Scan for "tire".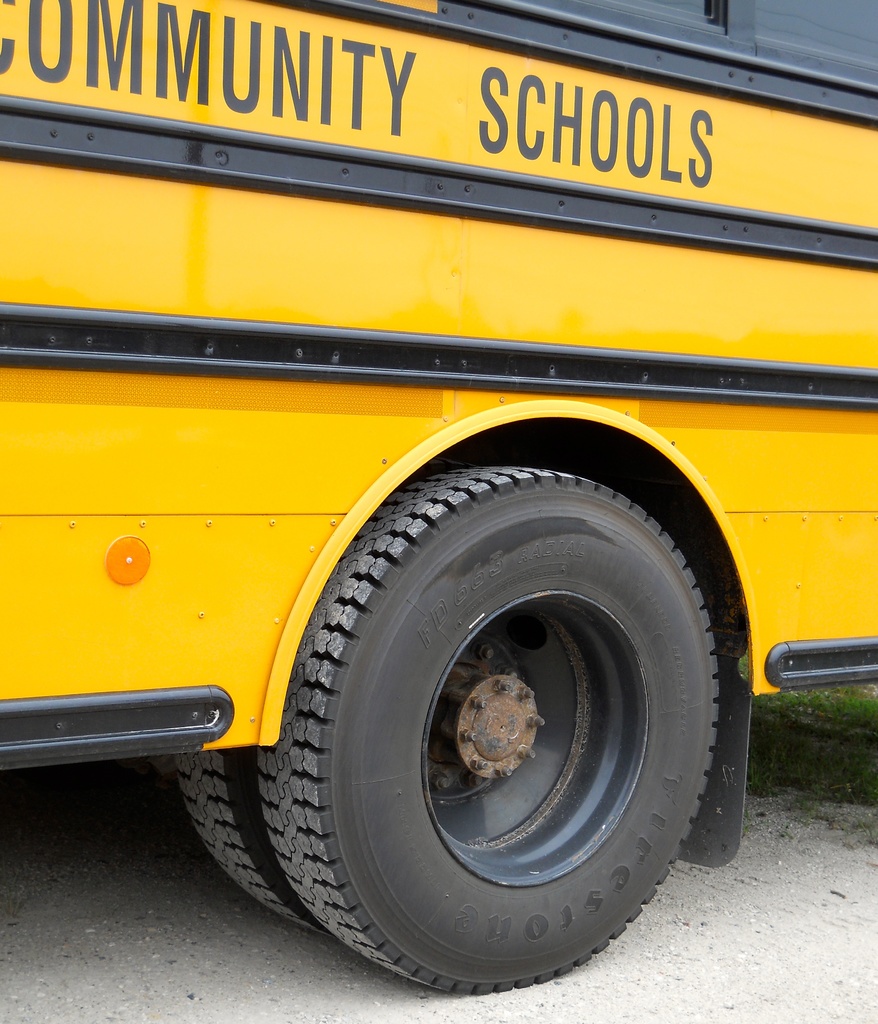
Scan result: (232,421,715,973).
